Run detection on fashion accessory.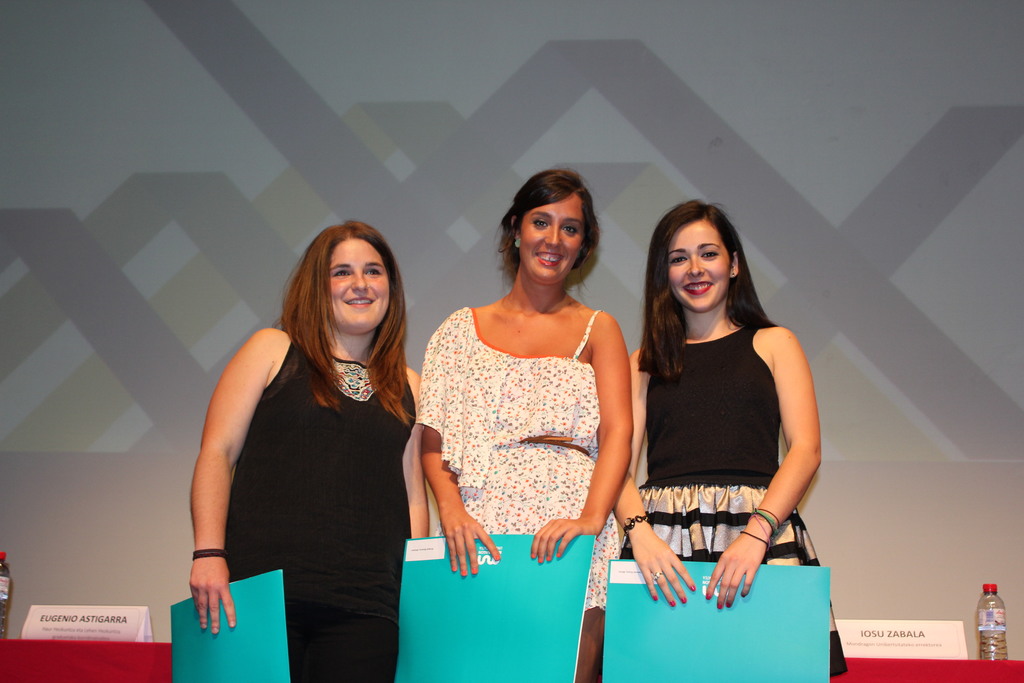
Result: locate(656, 596, 659, 601).
